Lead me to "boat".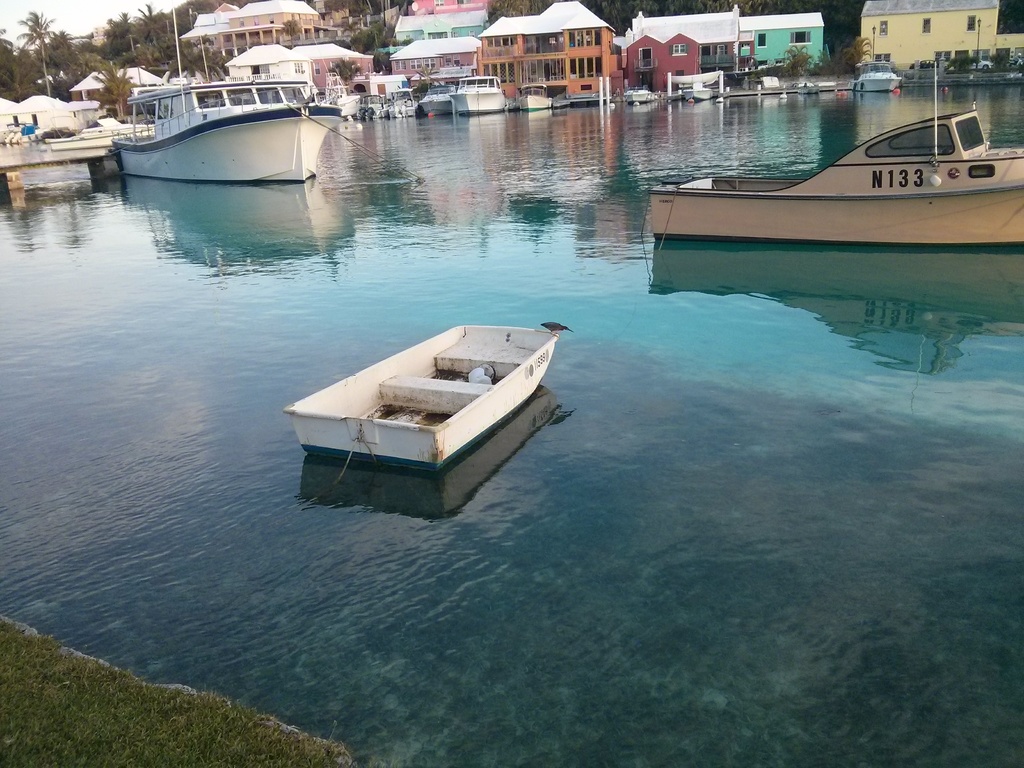
Lead to Rect(312, 37, 361, 120).
